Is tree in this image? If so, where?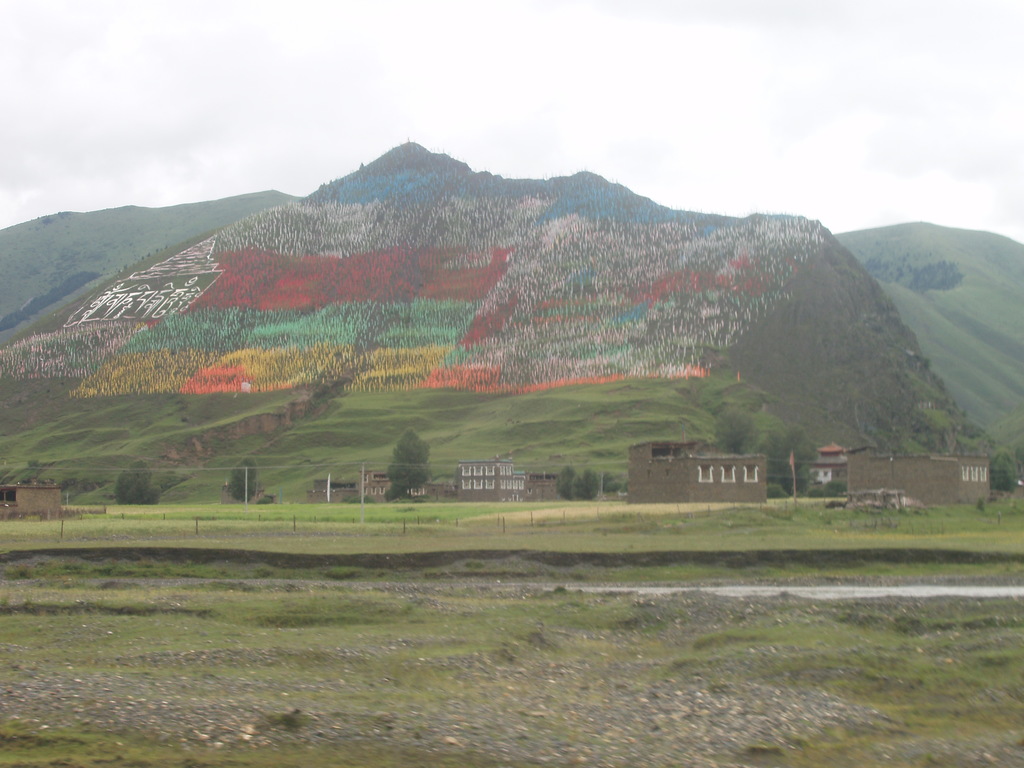
Yes, at BBox(709, 399, 761, 456).
